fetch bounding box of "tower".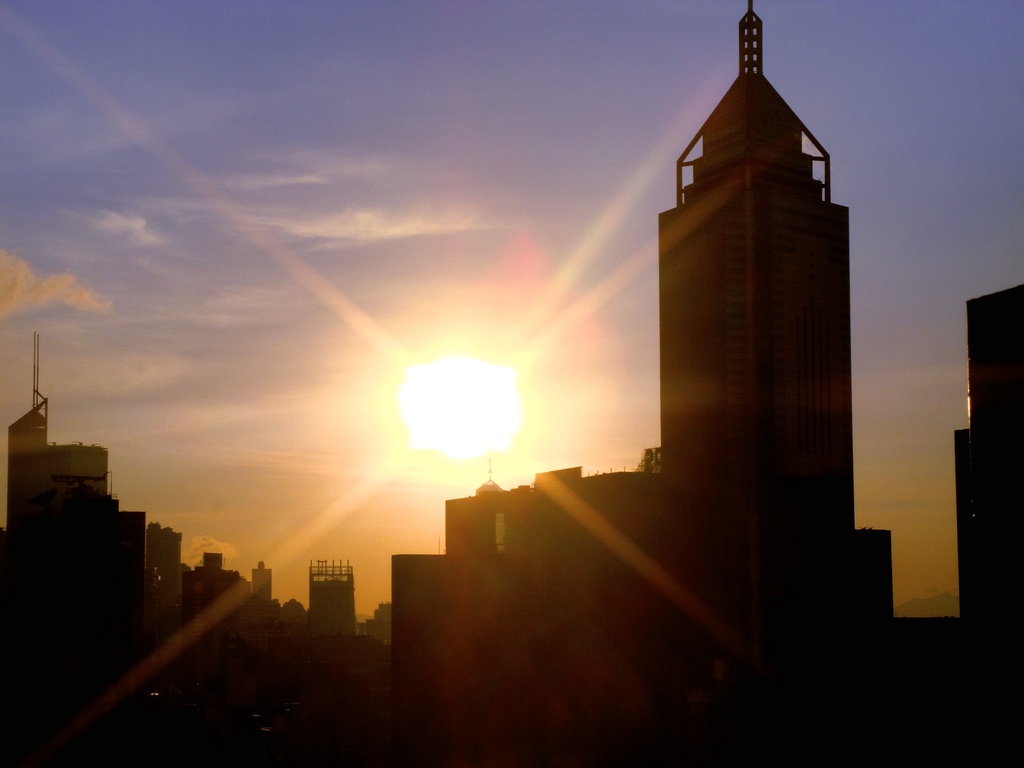
Bbox: <box>622,4,882,588</box>.
